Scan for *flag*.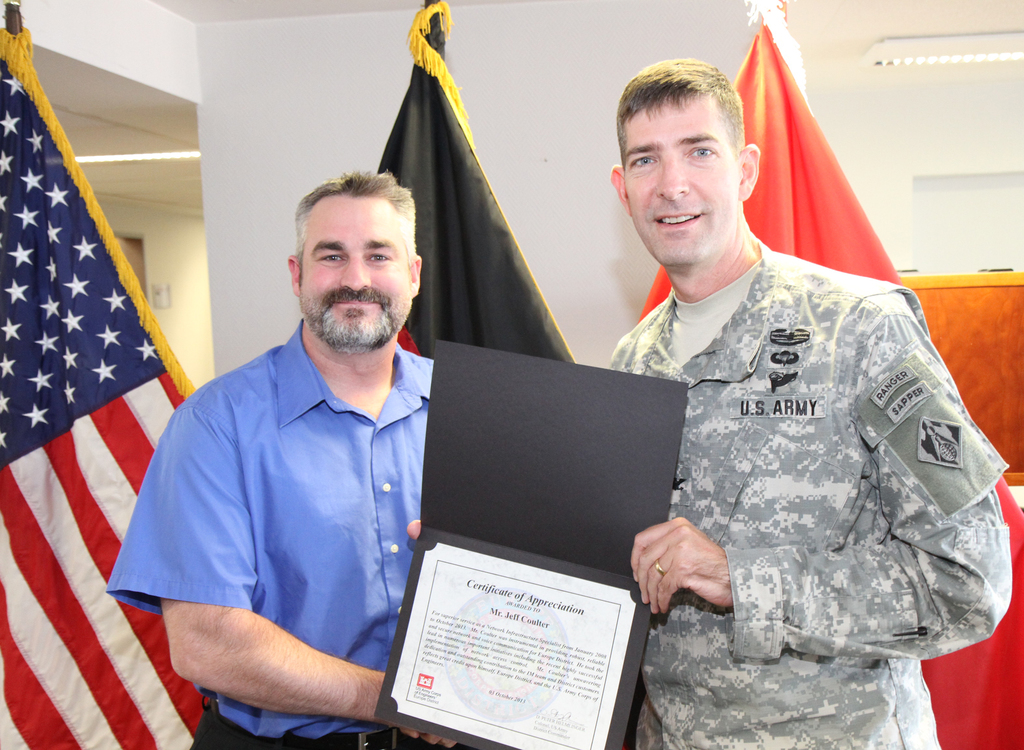
Scan result: <box>636,0,1023,749</box>.
